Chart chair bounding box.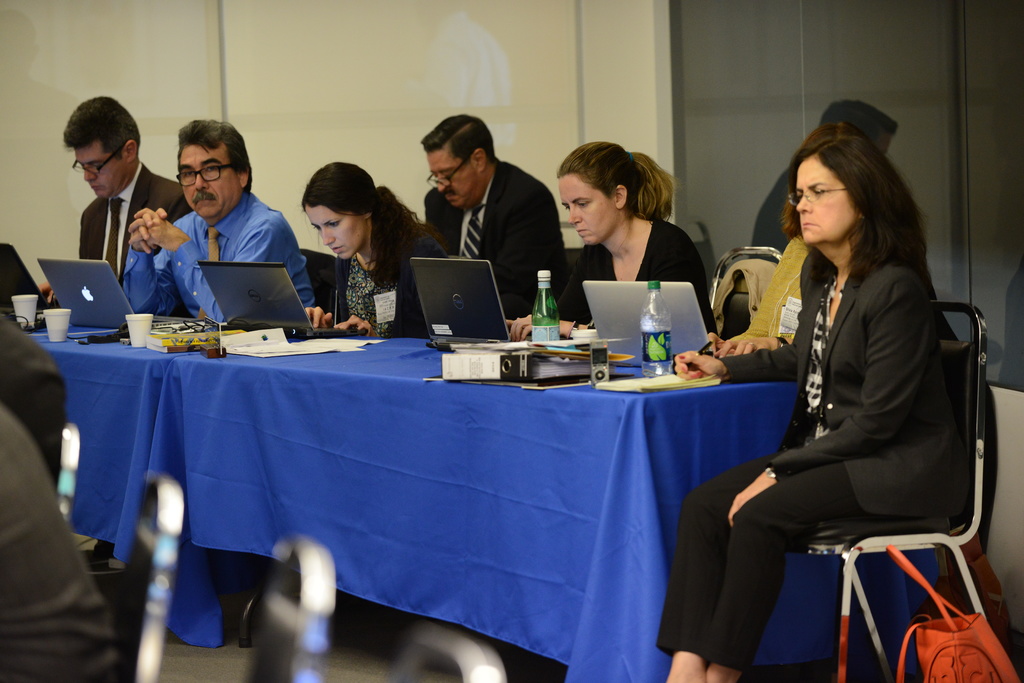
Charted: [704,240,800,350].
